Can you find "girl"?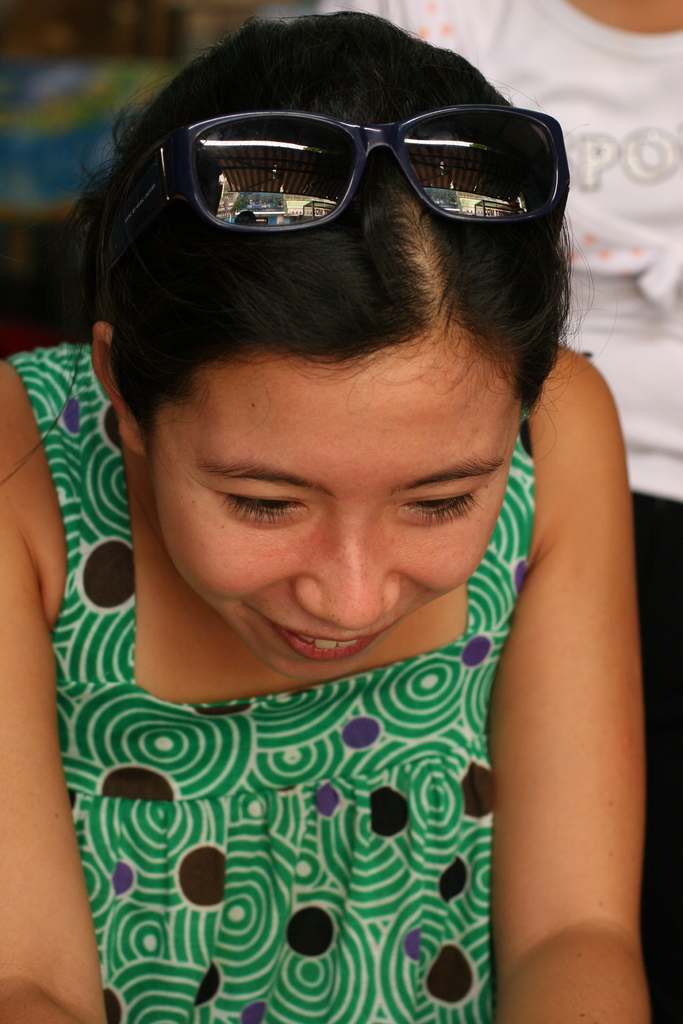
Yes, bounding box: [0,13,645,1023].
